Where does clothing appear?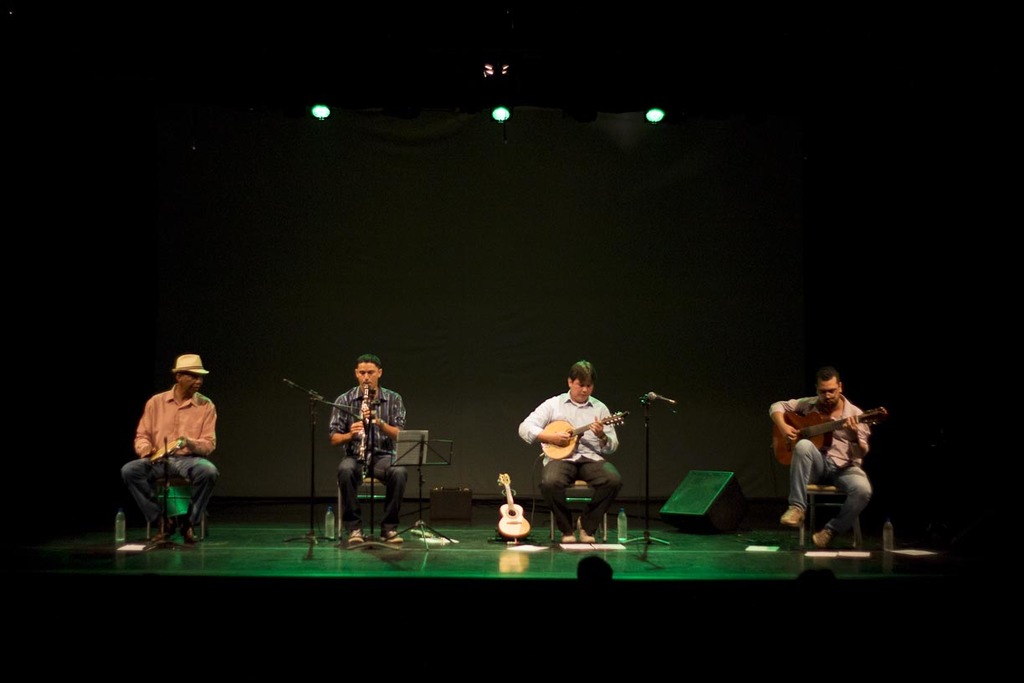
Appears at detection(521, 377, 632, 525).
